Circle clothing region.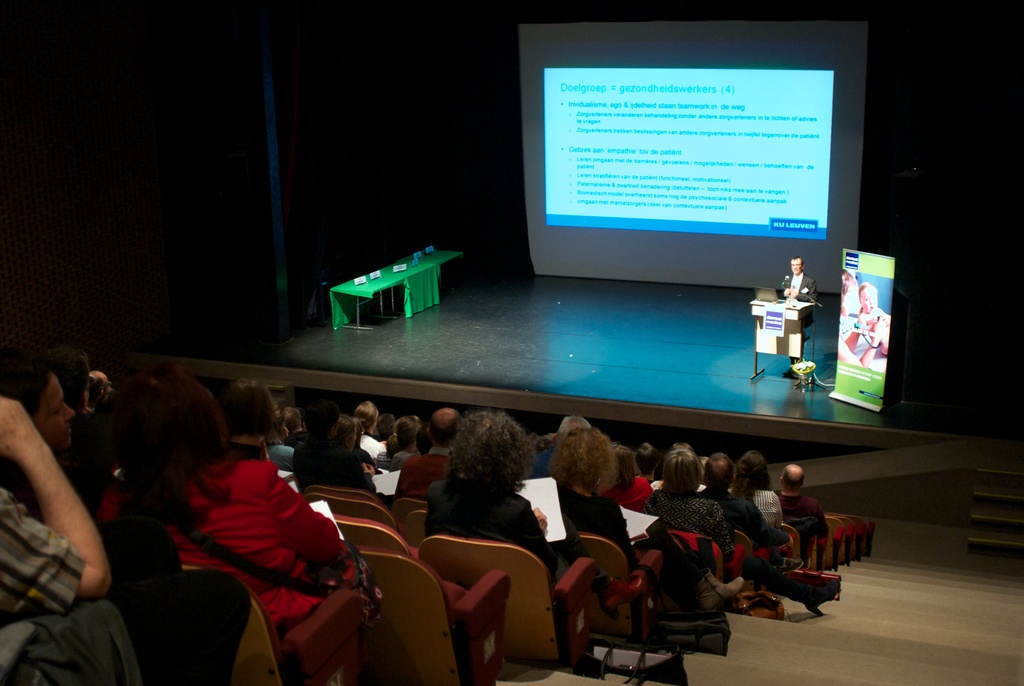
Region: [644,484,746,582].
